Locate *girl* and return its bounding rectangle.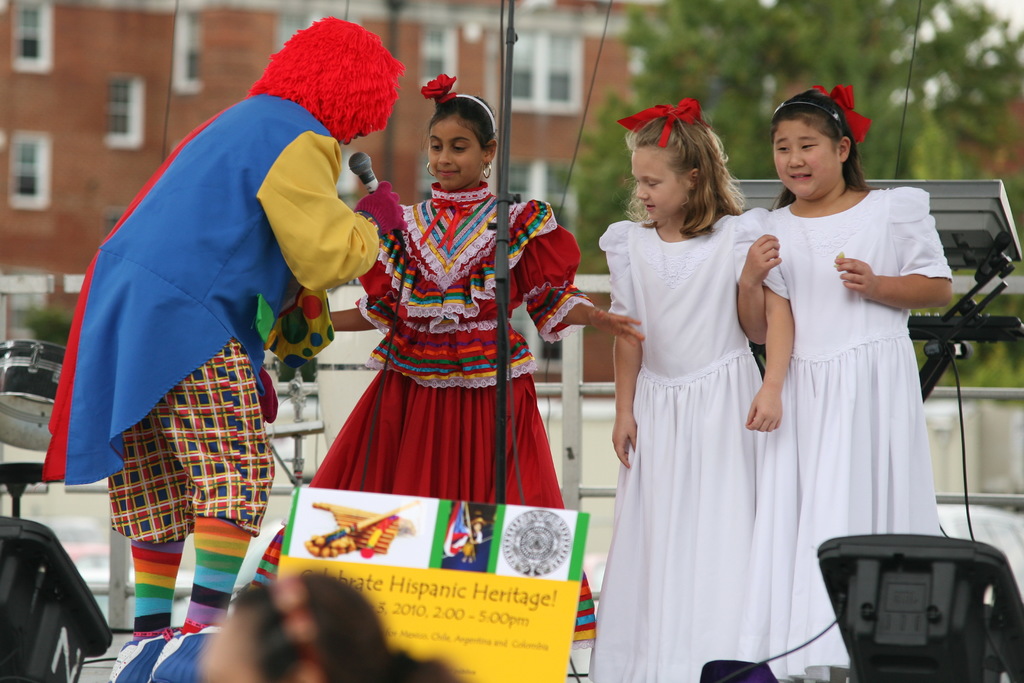
<region>312, 76, 646, 508</region>.
